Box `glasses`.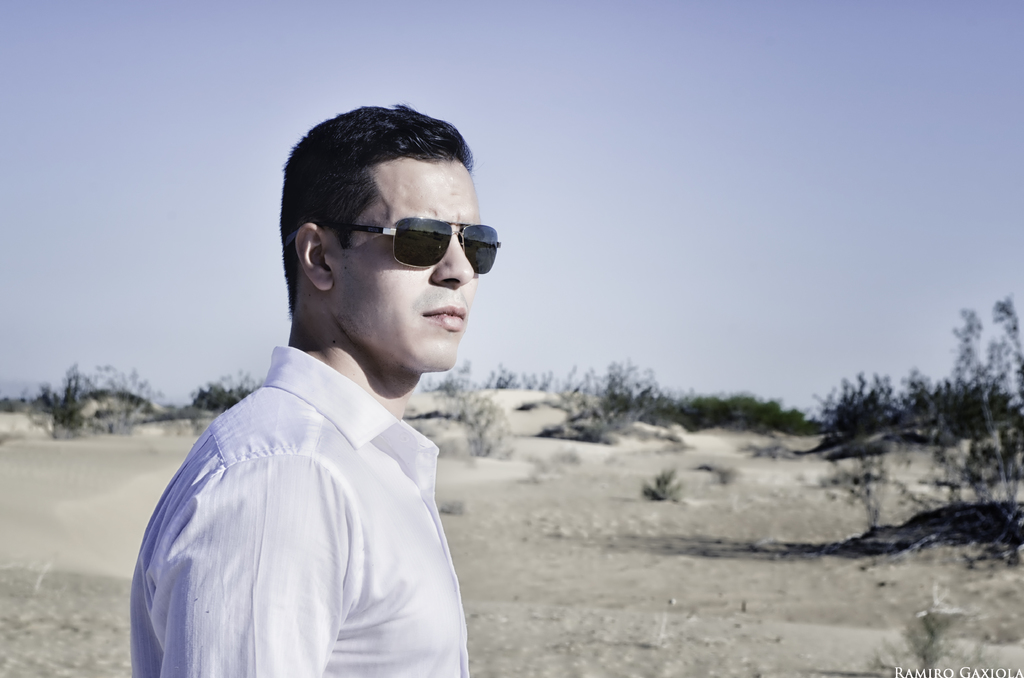
[left=300, top=212, right=493, bottom=286].
